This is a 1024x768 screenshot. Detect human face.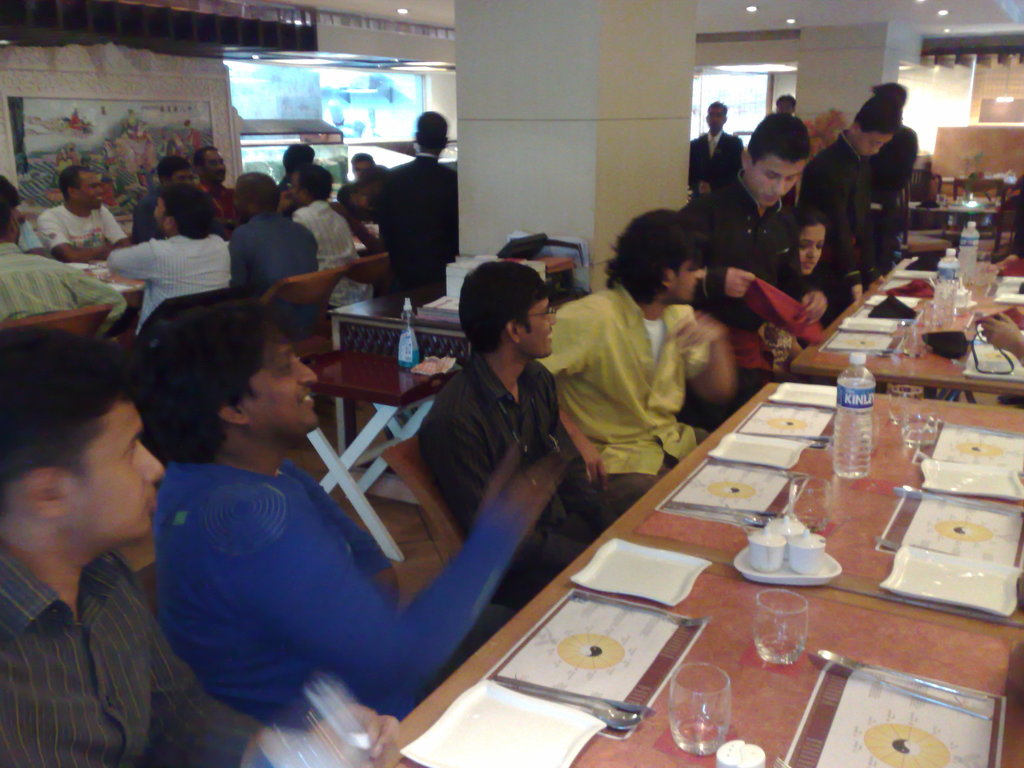
pyautogui.locateOnScreen(208, 148, 225, 180).
